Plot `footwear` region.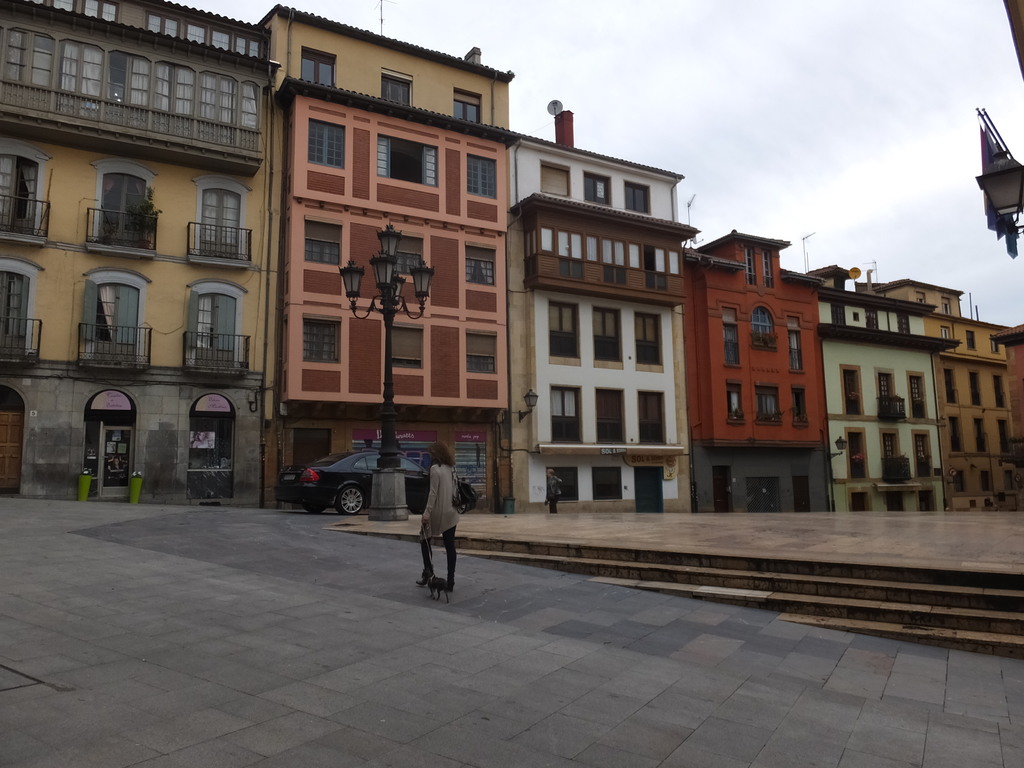
Plotted at 445/573/459/592.
